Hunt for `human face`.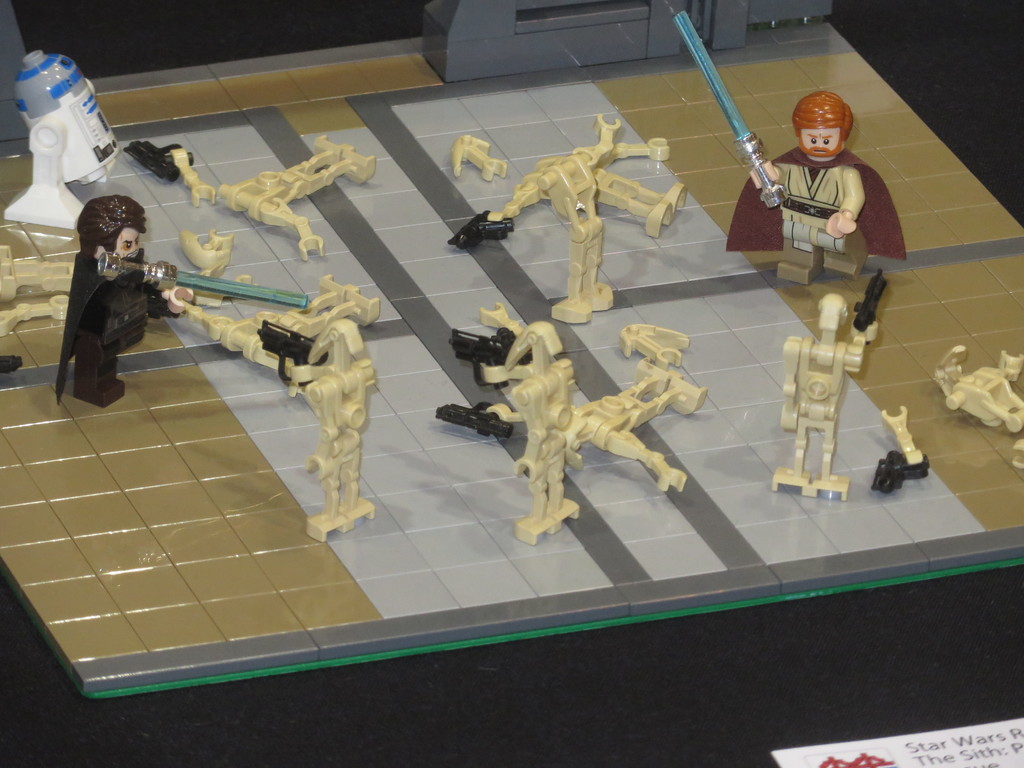
Hunted down at x1=111 y1=227 x2=140 y2=254.
